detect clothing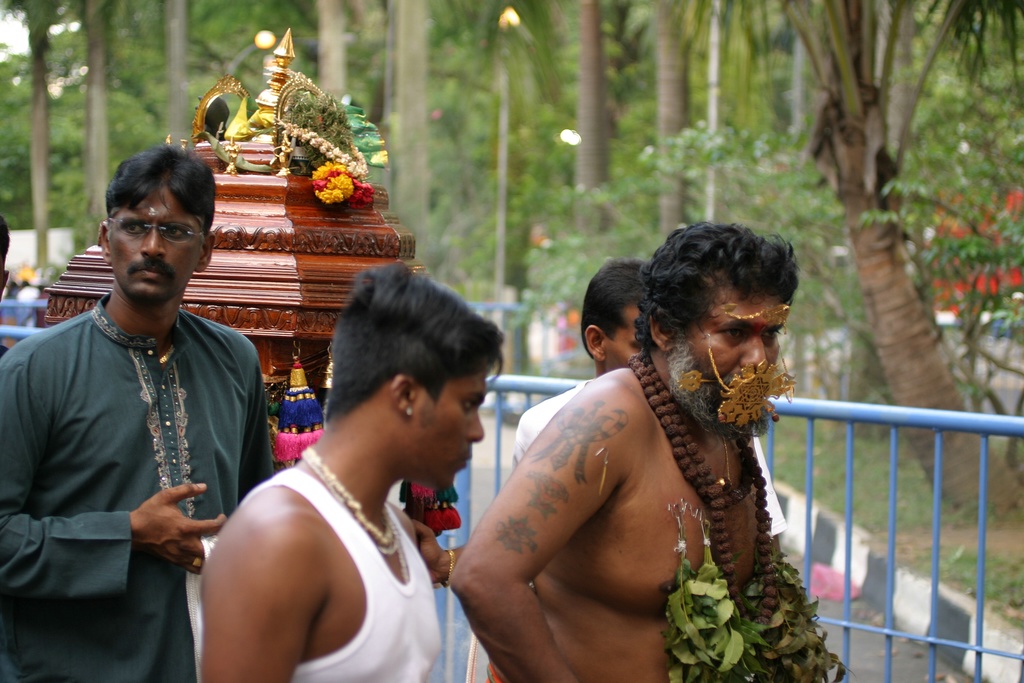
l=187, t=479, r=444, b=682
